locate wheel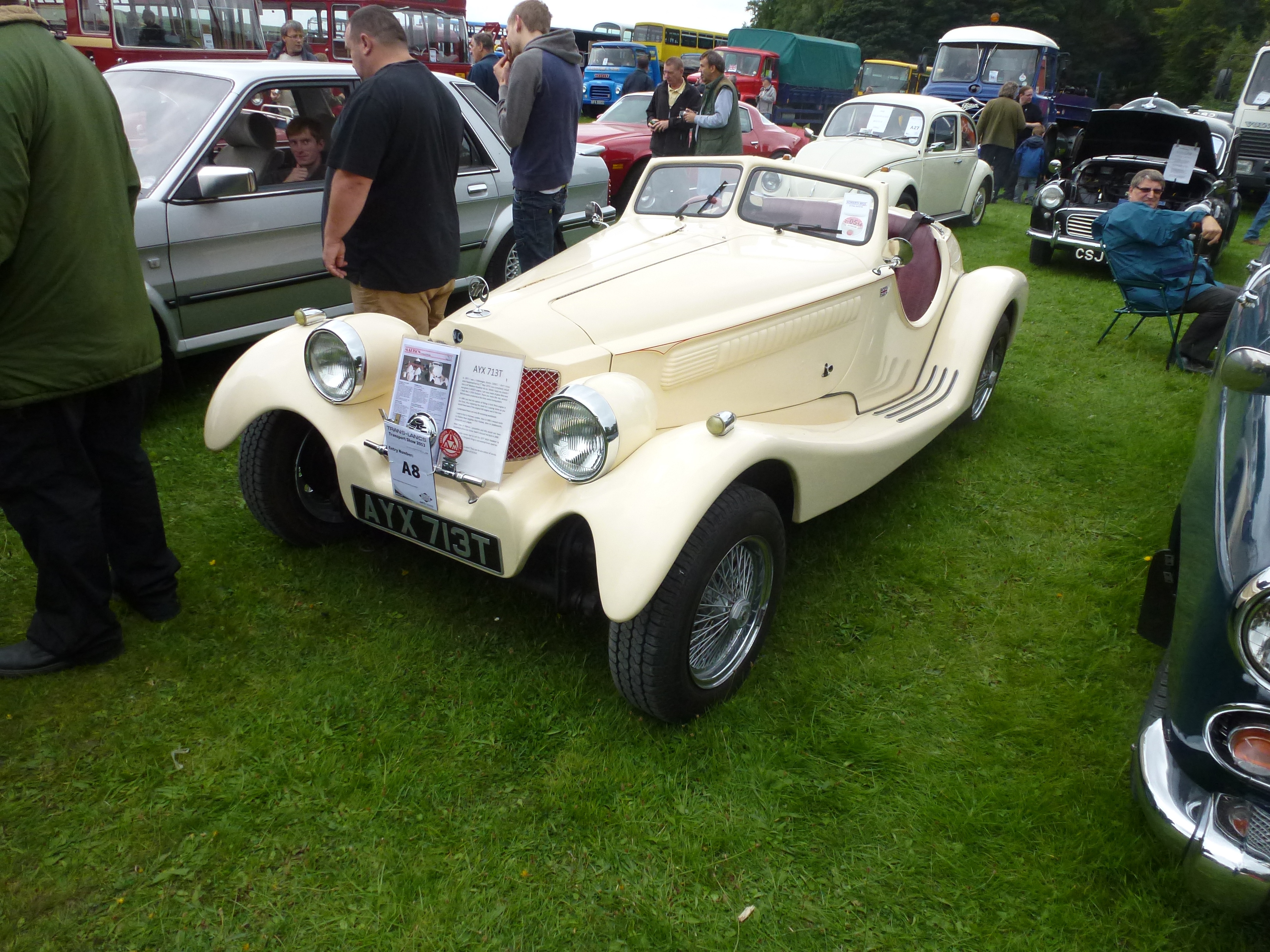
select_region(303, 70, 308, 76)
